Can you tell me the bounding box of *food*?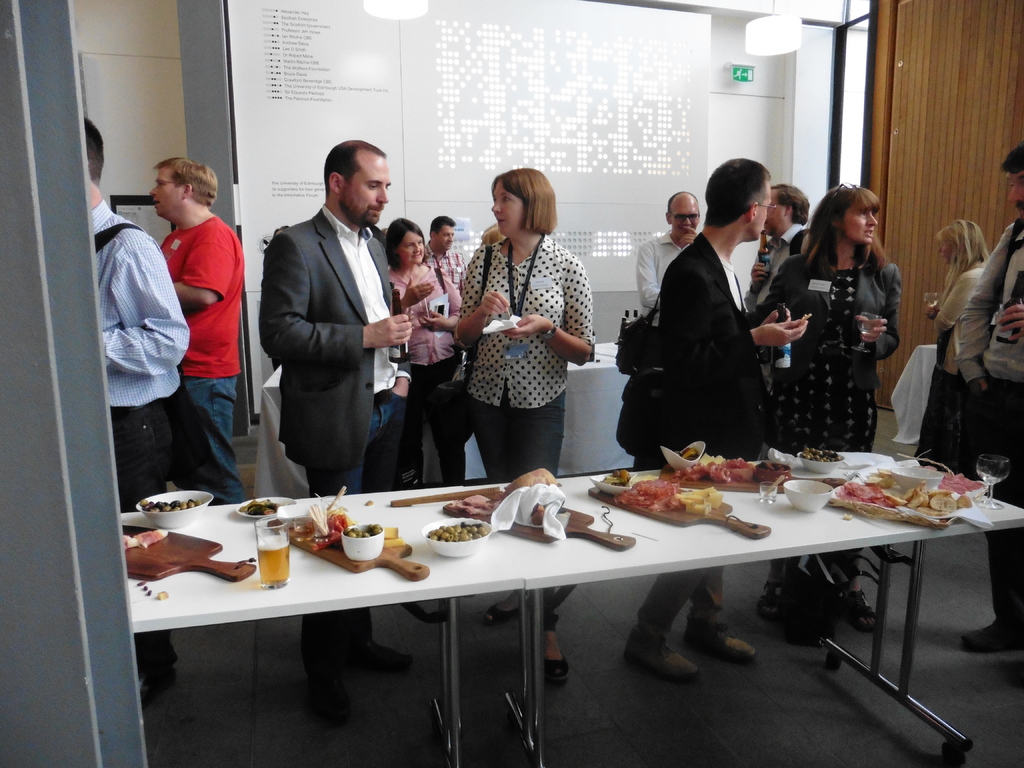
box=[833, 463, 970, 518].
